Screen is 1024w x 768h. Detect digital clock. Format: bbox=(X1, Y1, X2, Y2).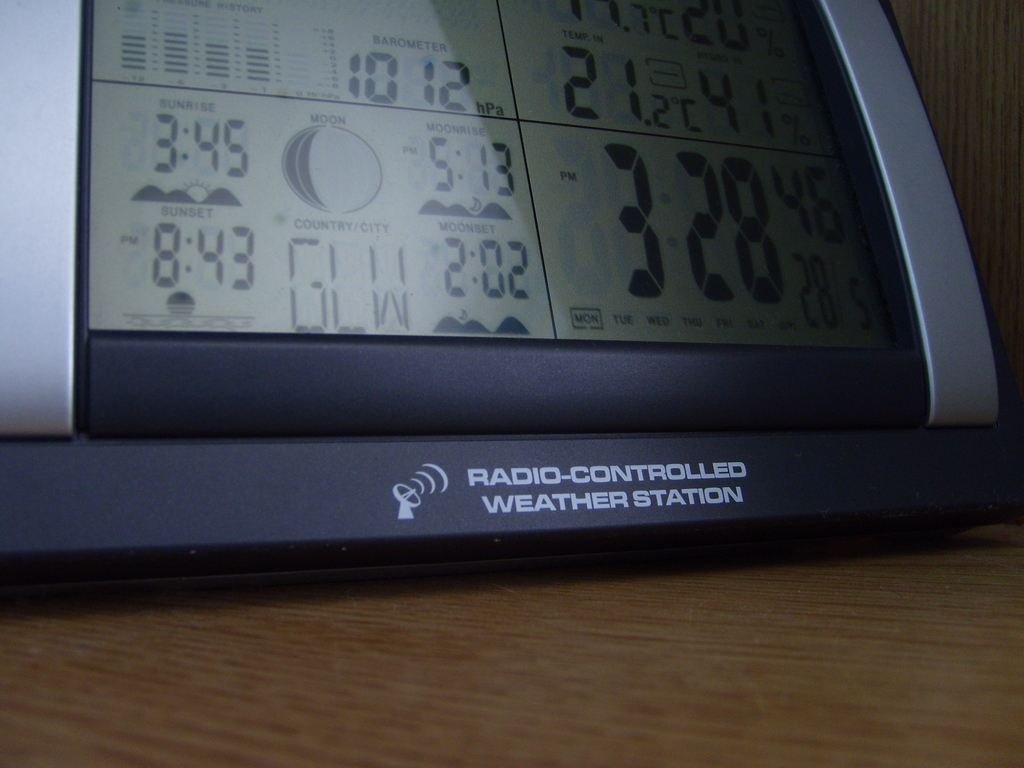
bbox=(0, 0, 1023, 586).
